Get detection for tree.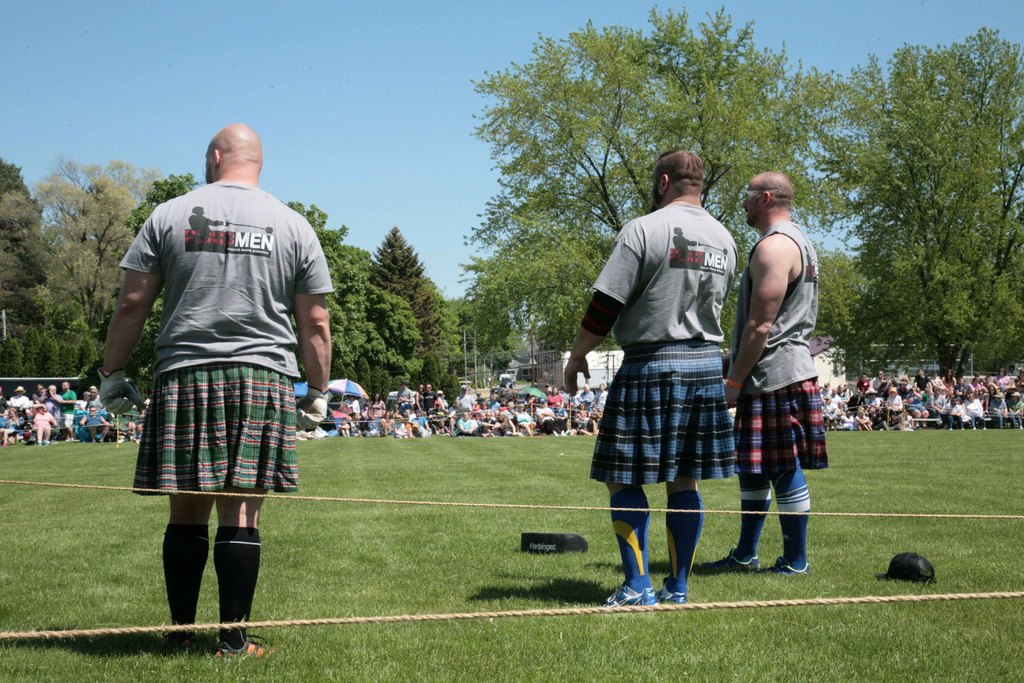
Detection: pyautogui.locateOnScreen(54, 159, 141, 304).
